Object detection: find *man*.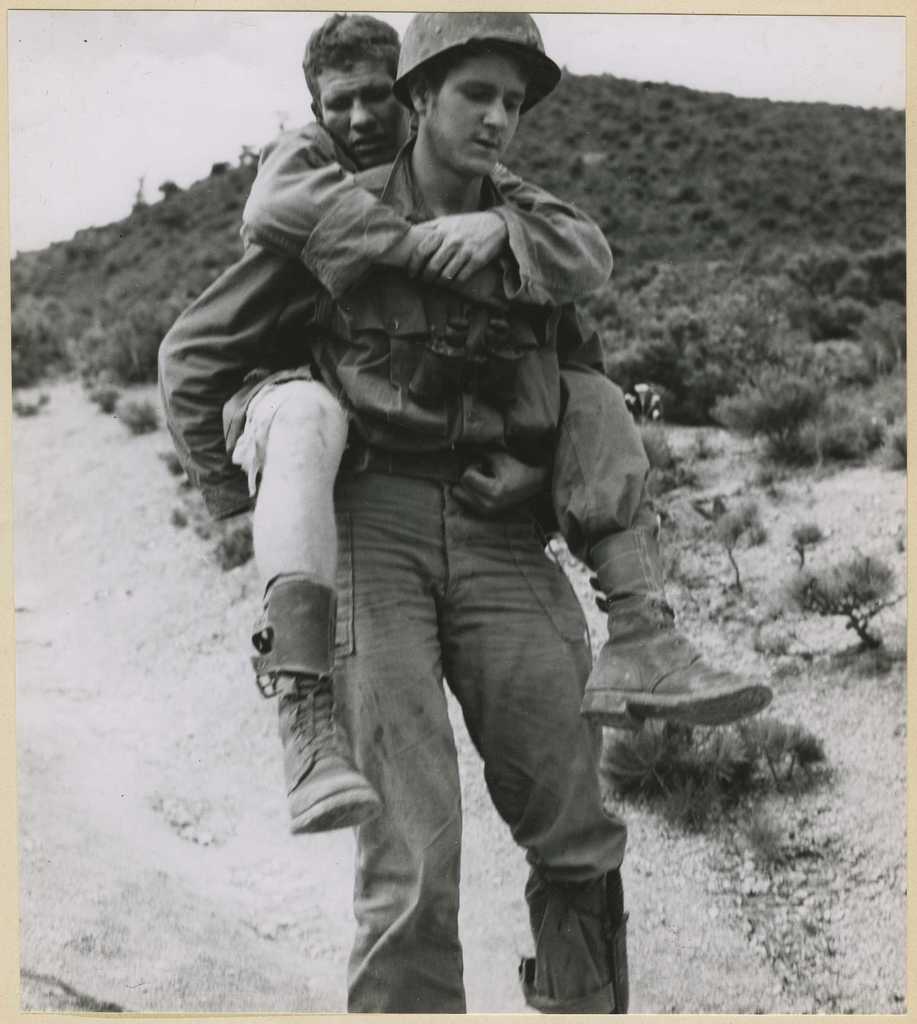
[left=163, top=12, right=770, bottom=848].
